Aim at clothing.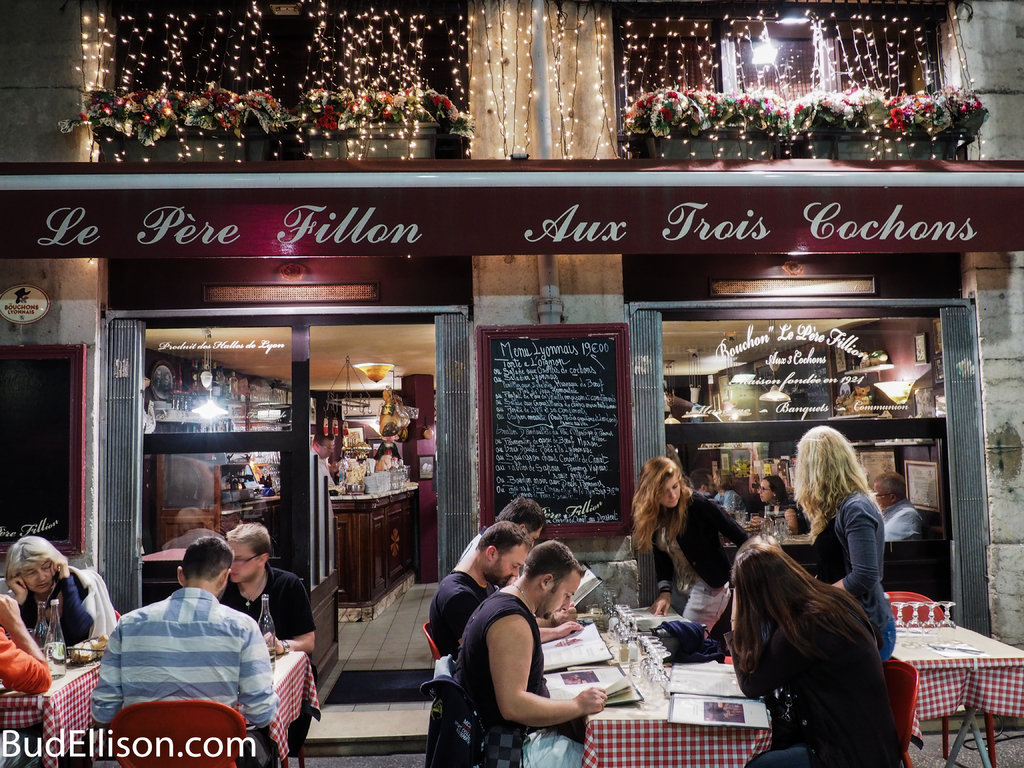
Aimed at left=22, top=570, right=95, bottom=648.
